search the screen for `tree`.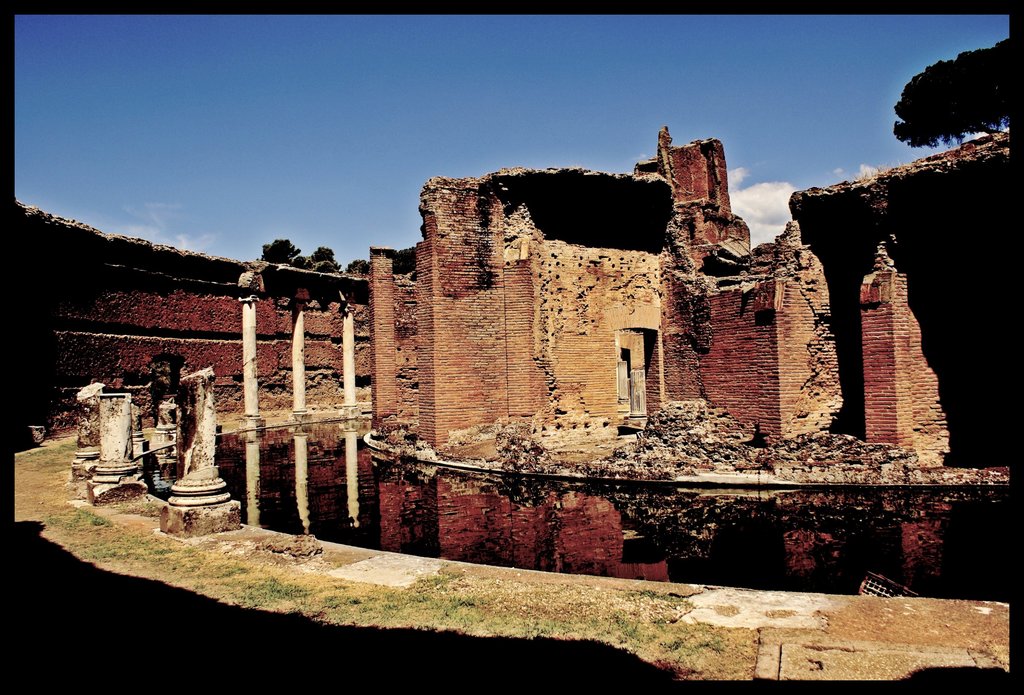
Found at <bbox>310, 244, 332, 277</bbox>.
